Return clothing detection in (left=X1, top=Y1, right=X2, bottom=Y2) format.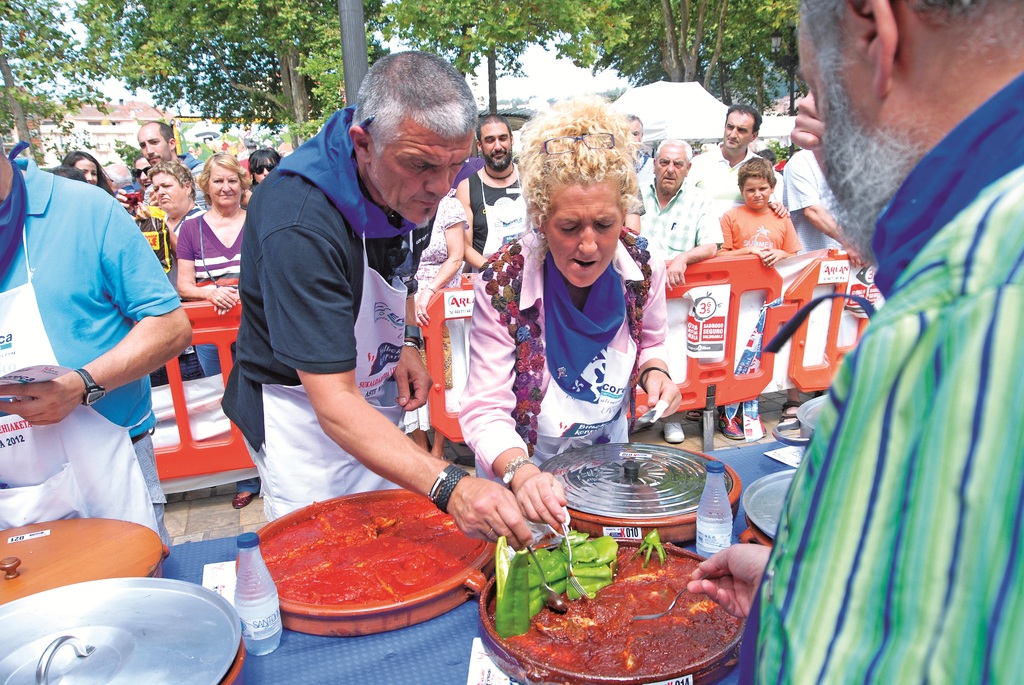
(left=457, top=225, right=700, bottom=437).
